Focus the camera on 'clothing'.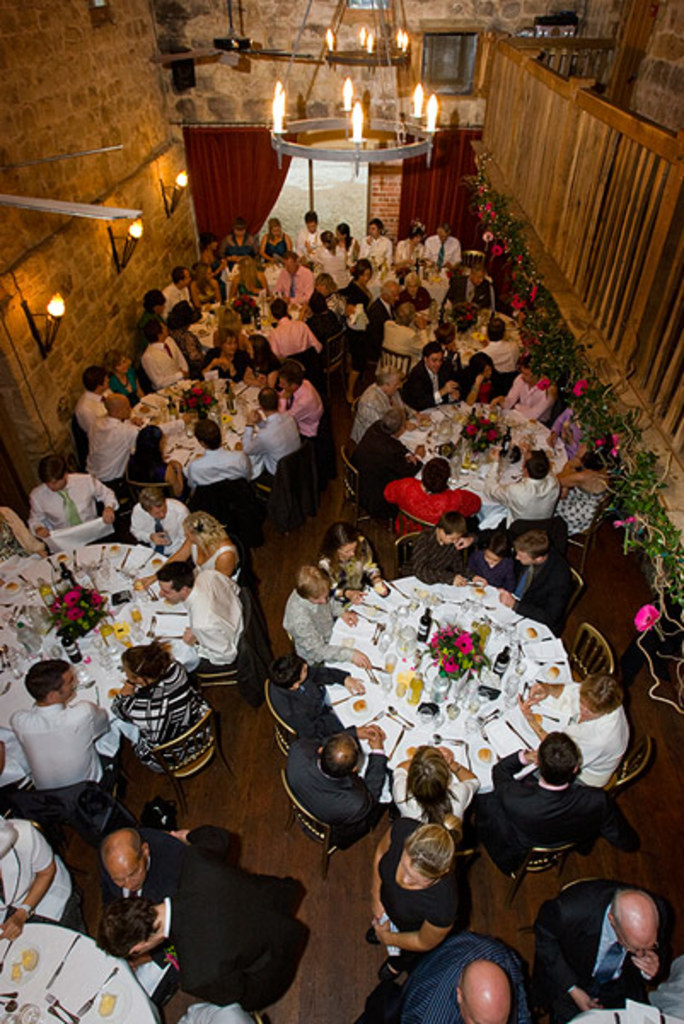
Focus region: {"left": 486, "top": 463, "right": 556, "bottom": 522}.
